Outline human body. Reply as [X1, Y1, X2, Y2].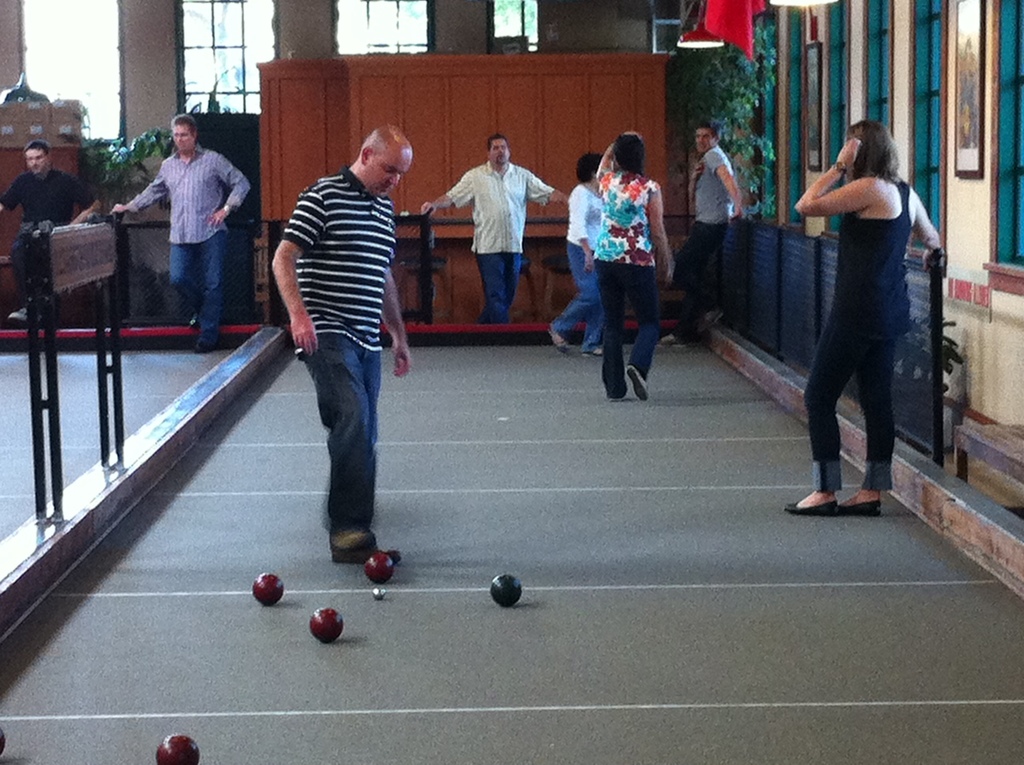
[593, 130, 672, 399].
